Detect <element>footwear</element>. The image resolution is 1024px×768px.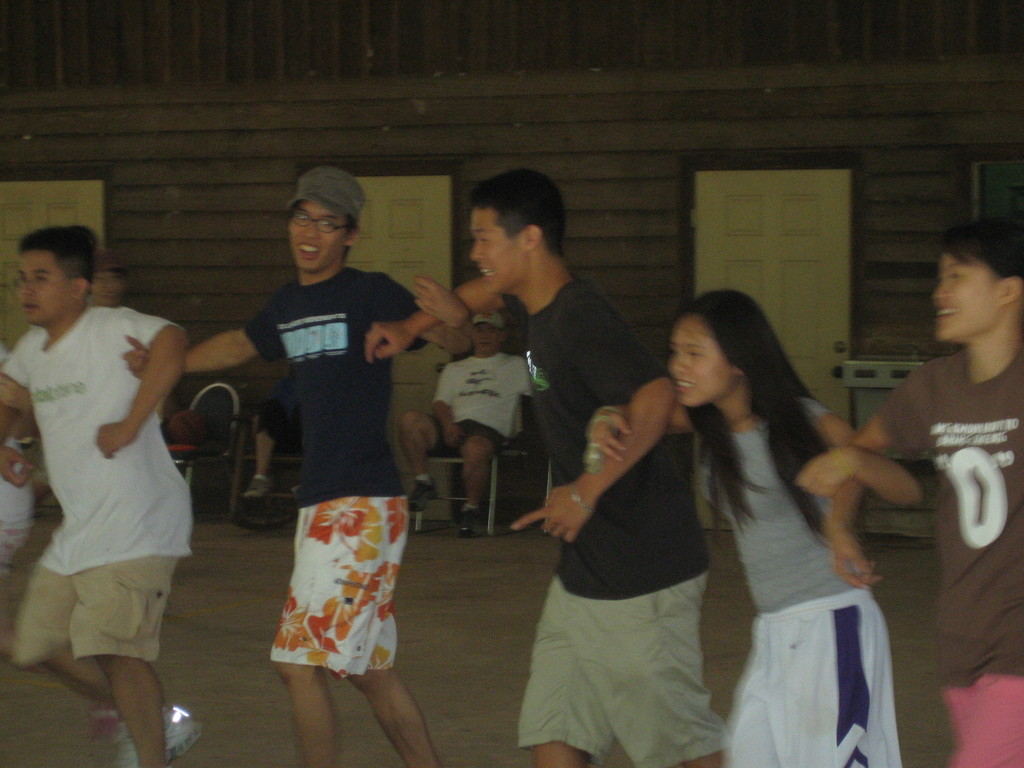
108,701,204,767.
